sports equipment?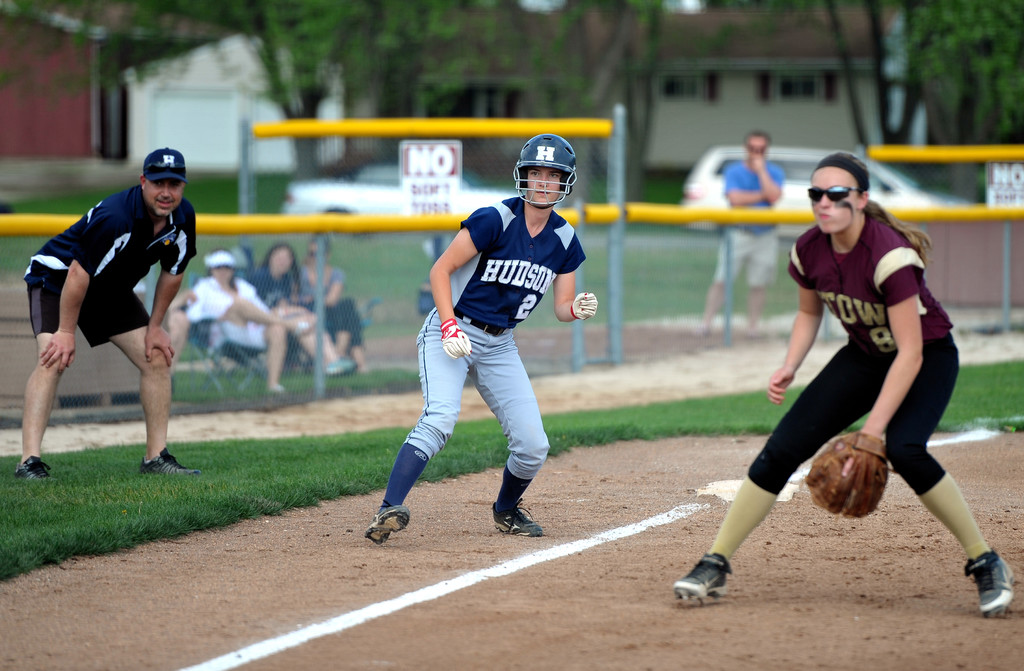
<bbox>804, 430, 890, 521</bbox>
